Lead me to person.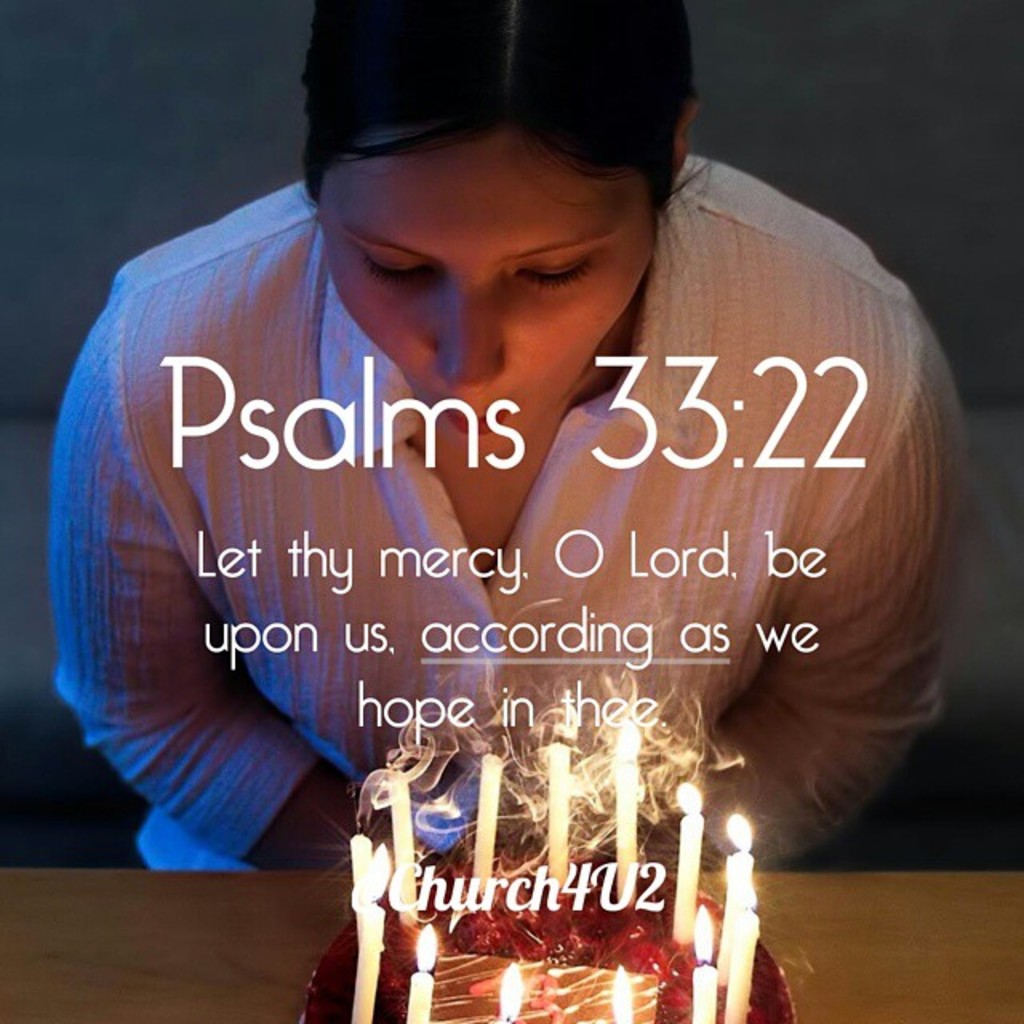
Lead to locate(69, 10, 952, 962).
